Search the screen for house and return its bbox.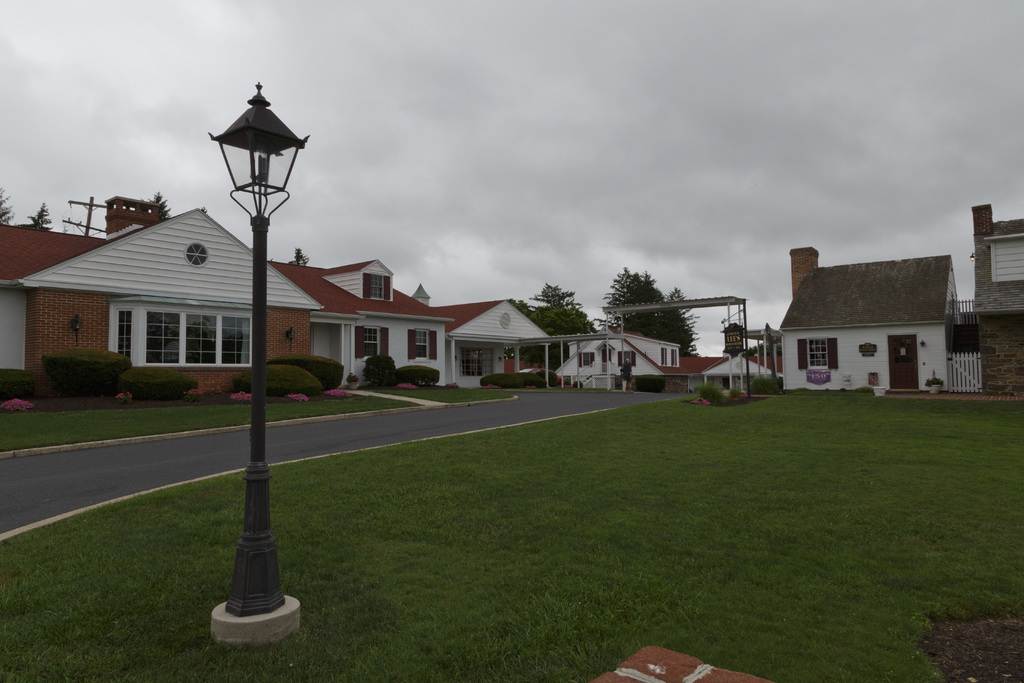
Found: Rect(4, 211, 307, 383).
